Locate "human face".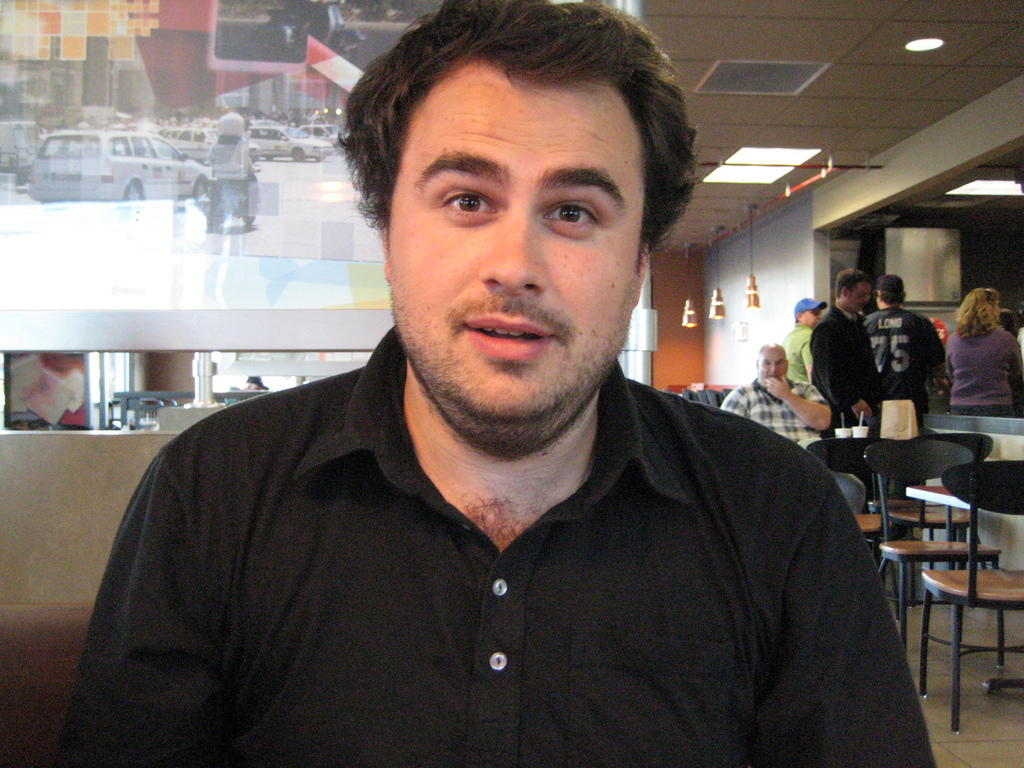
Bounding box: {"left": 845, "top": 276, "right": 874, "bottom": 316}.
